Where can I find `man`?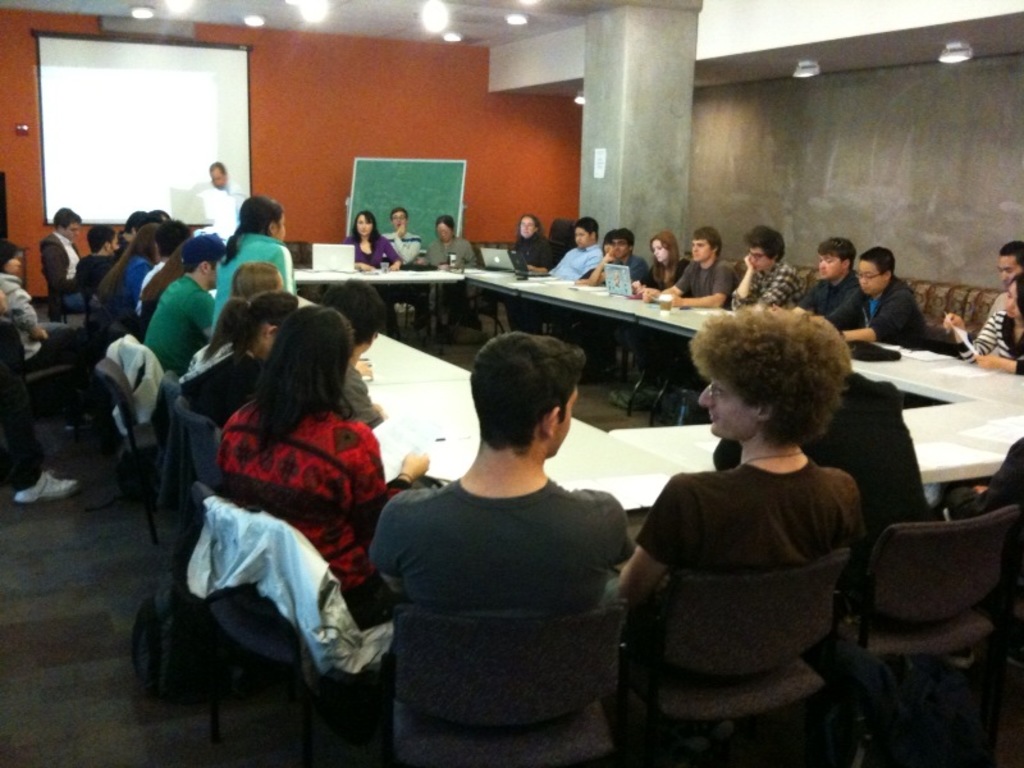
You can find it at box(40, 207, 84, 321).
